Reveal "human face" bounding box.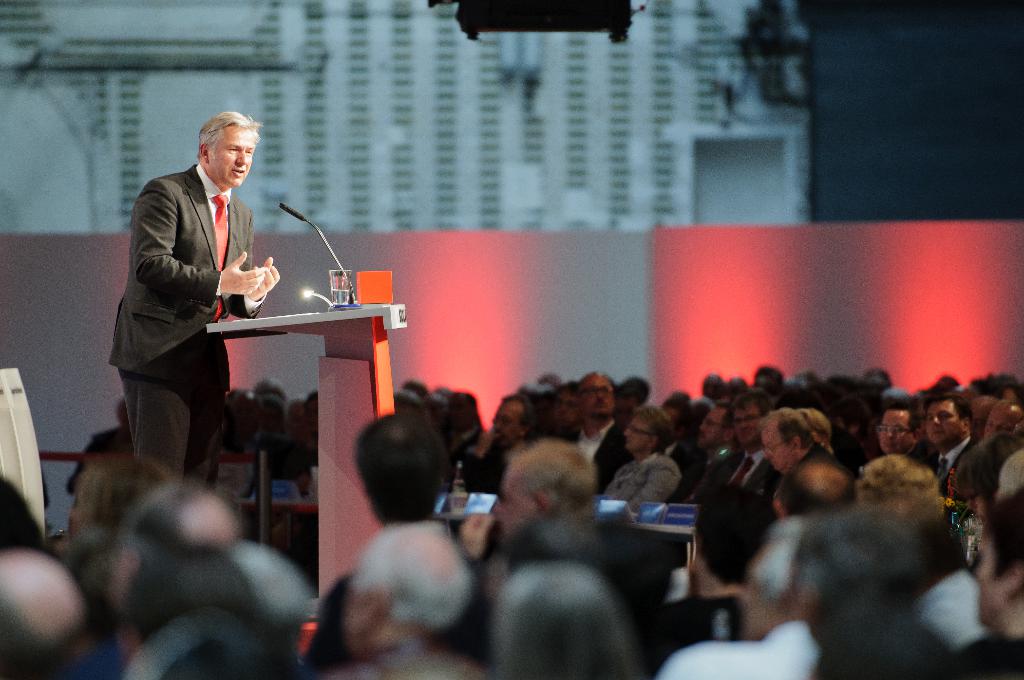
Revealed: left=587, top=374, right=620, bottom=419.
